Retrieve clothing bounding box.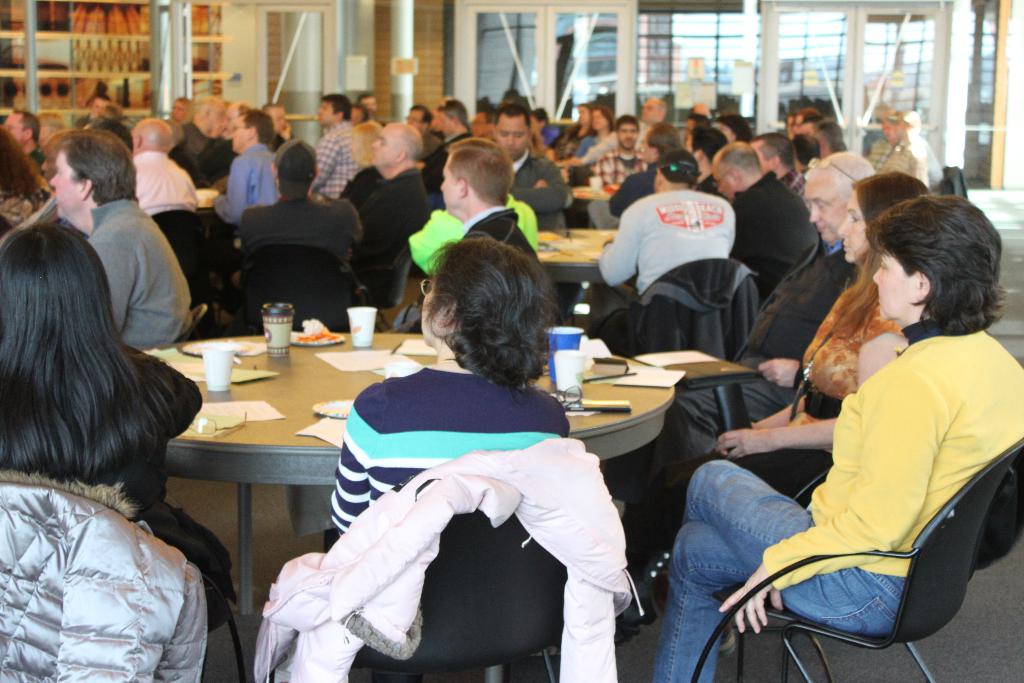
Bounding box: (x1=605, y1=163, x2=653, y2=220).
